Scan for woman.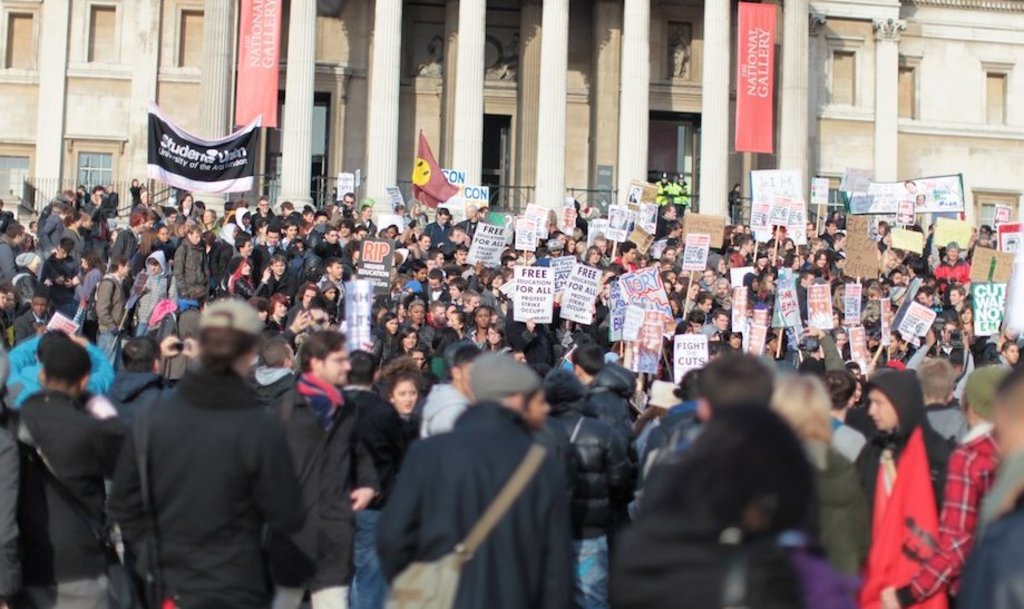
Scan result: 563, 232, 578, 259.
